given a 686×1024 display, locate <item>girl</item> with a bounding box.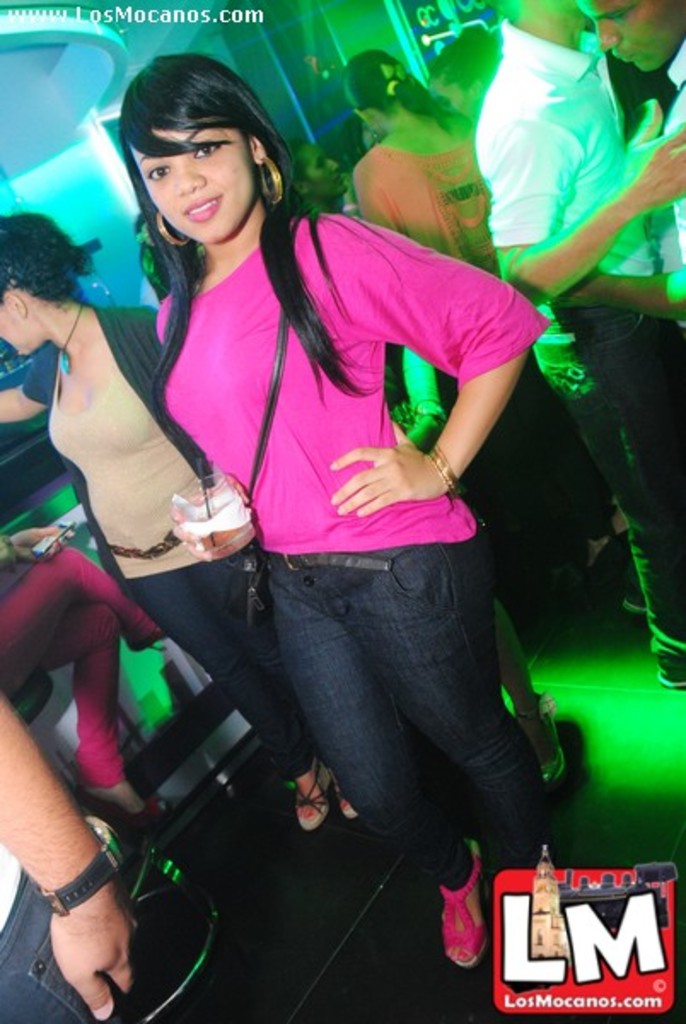
Located: (x1=125, y1=56, x2=549, y2=957).
